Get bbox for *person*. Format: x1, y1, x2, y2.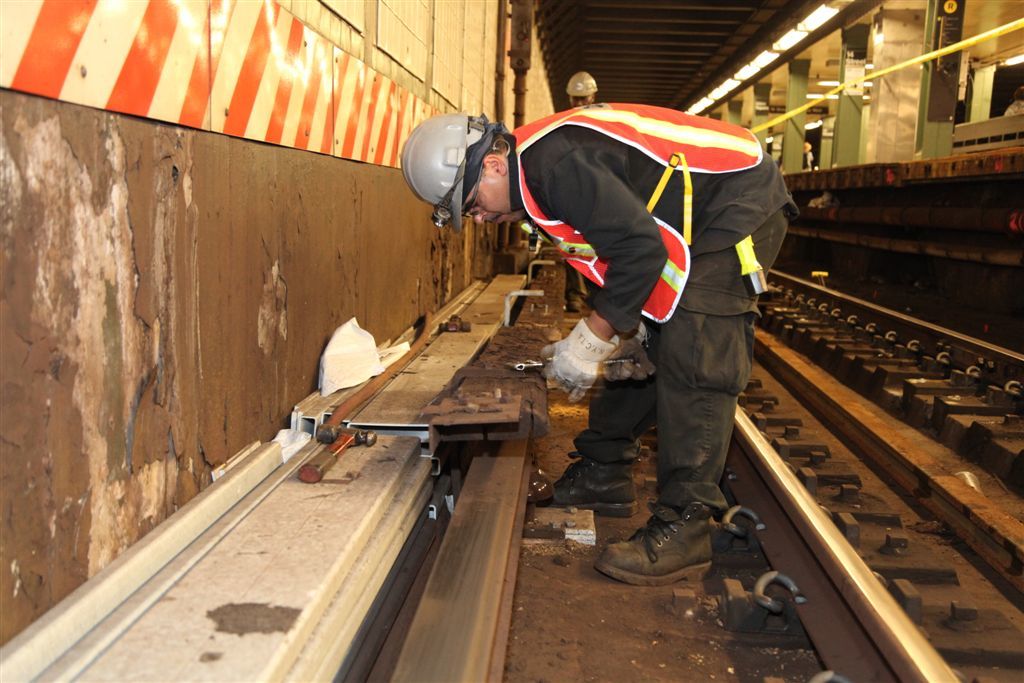
404, 105, 805, 584.
